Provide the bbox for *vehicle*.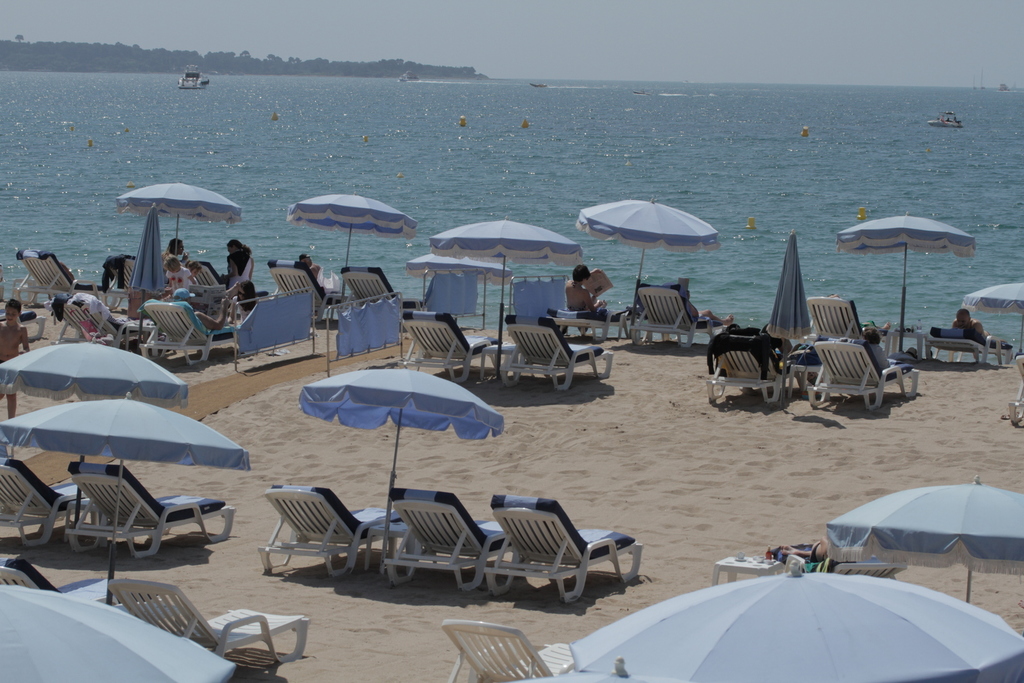
locate(178, 68, 206, 90).
